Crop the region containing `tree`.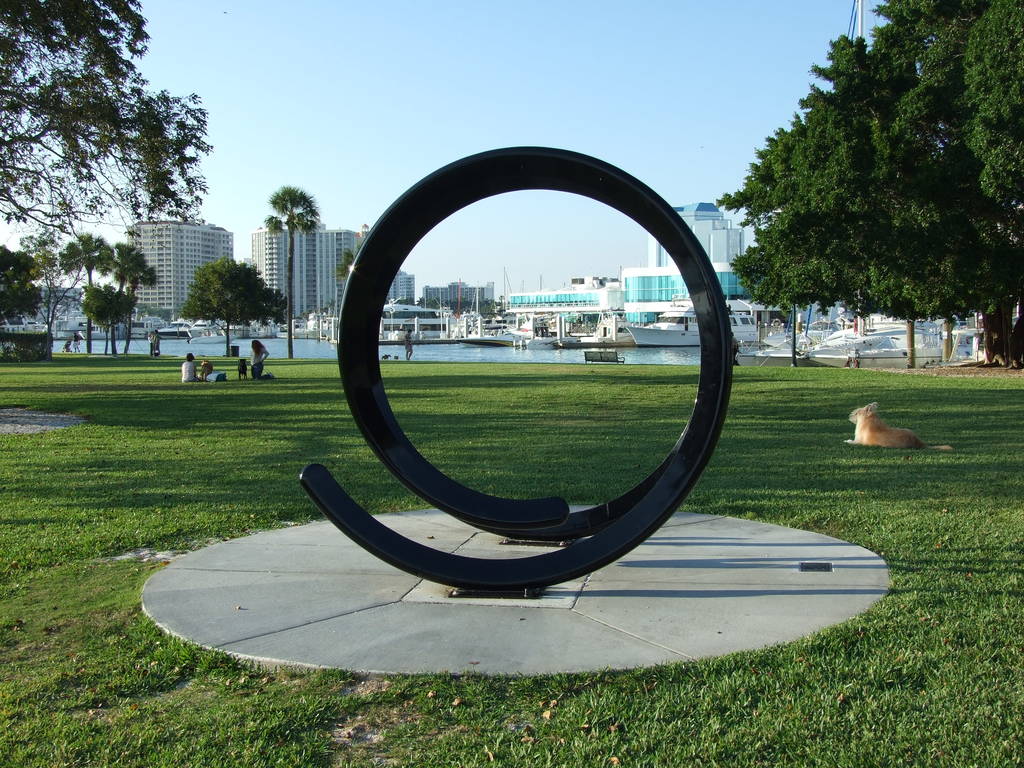
Crop region: box(733, 3, 998, 373).
